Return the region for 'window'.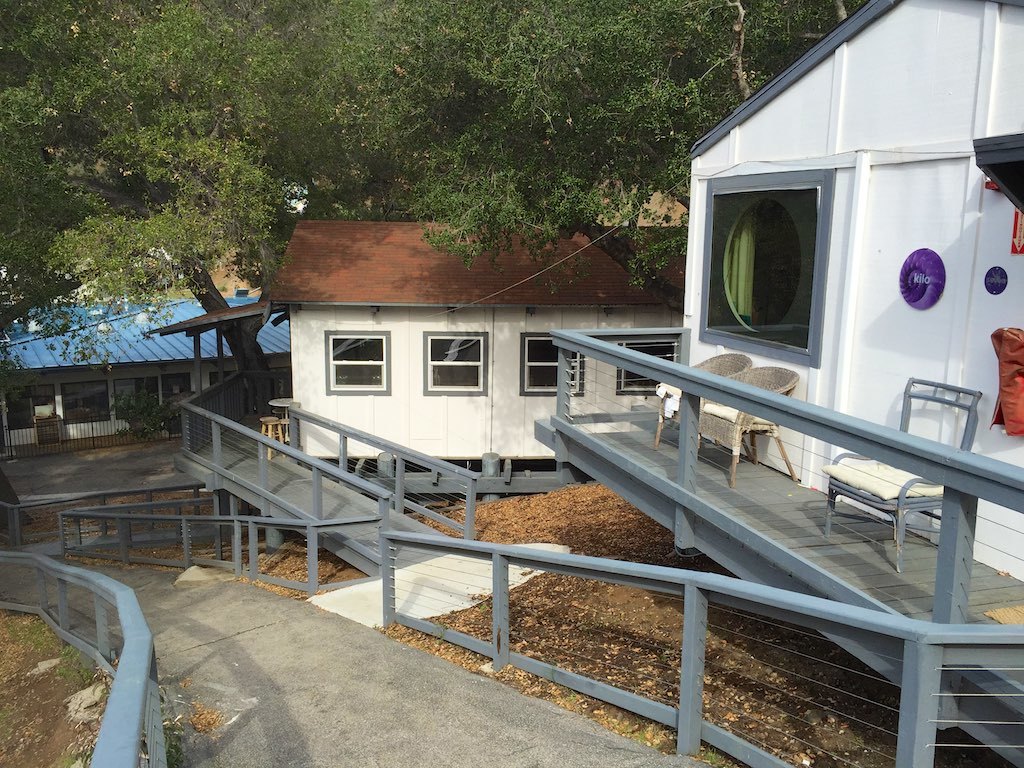
<box>4,385,57,435</box>.
